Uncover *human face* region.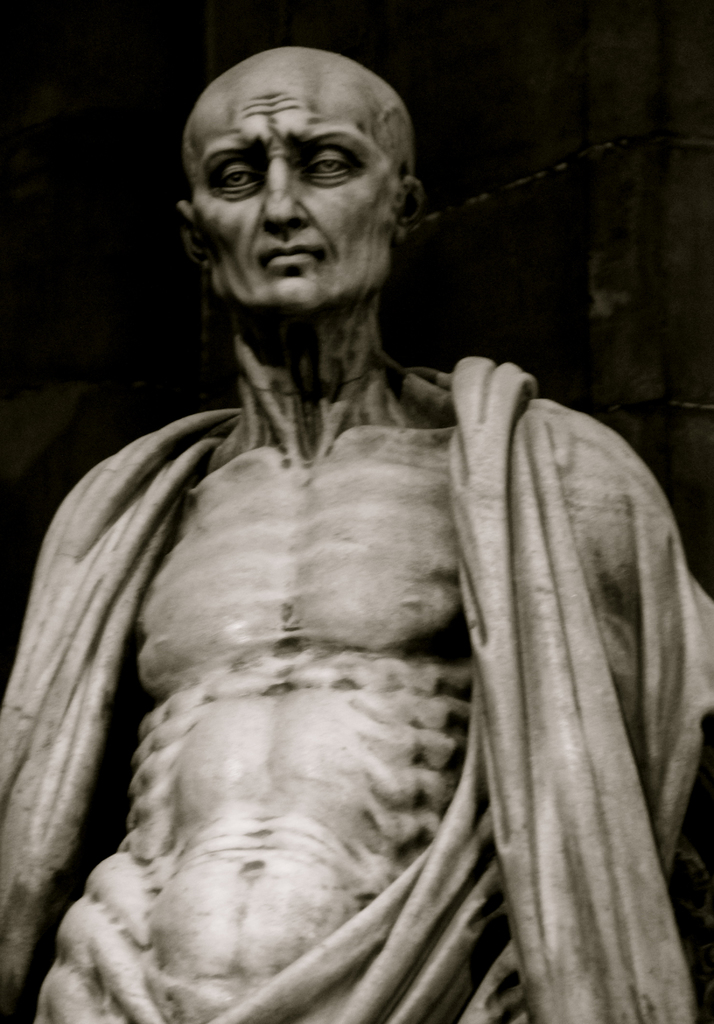
Uncovered: <region>187, 44, 422, 312</region>.
